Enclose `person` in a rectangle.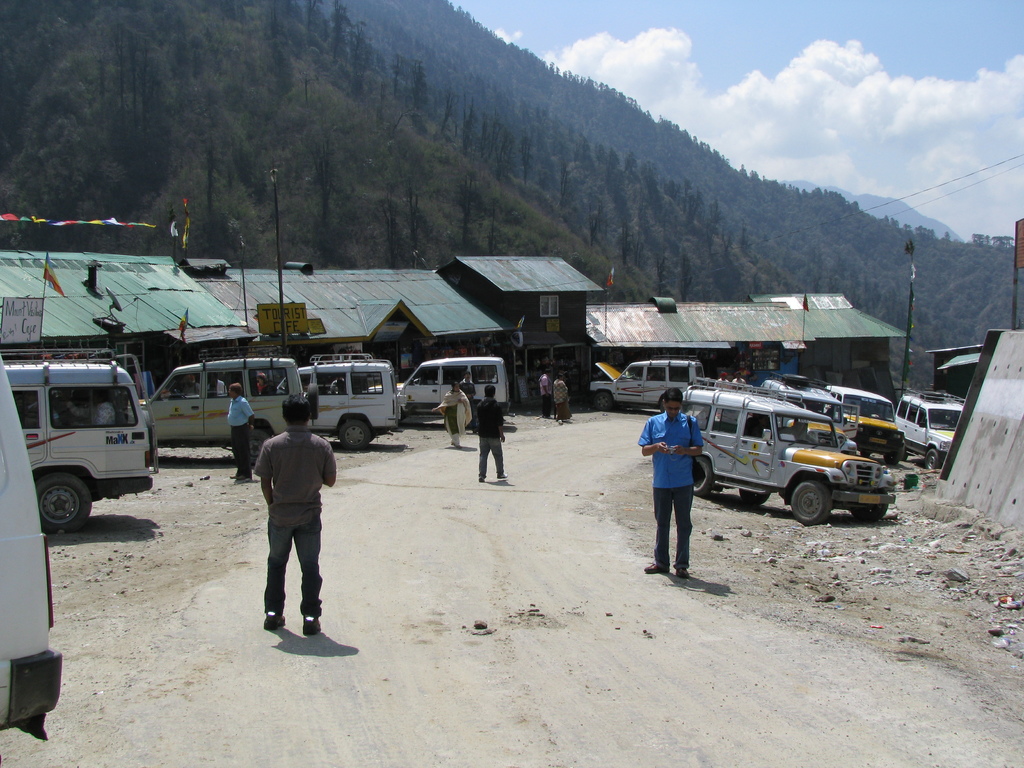
551, 373, 572, 425.
